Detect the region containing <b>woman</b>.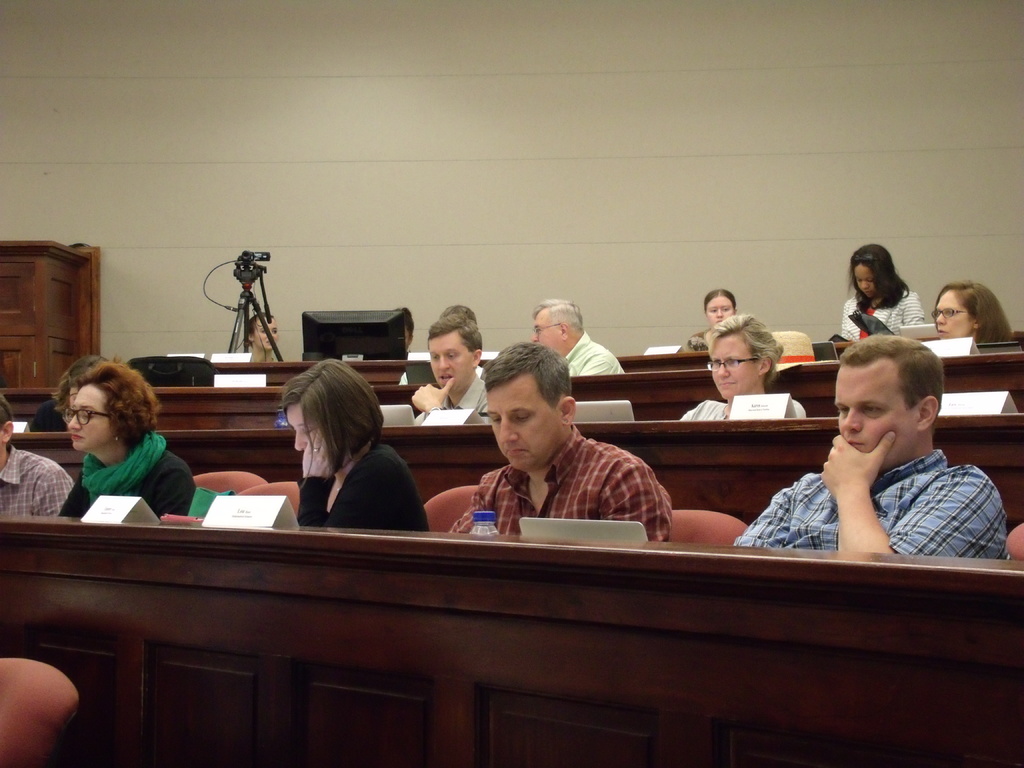
pyautogui.locateOnScreen(56, 361, 196, 517).
